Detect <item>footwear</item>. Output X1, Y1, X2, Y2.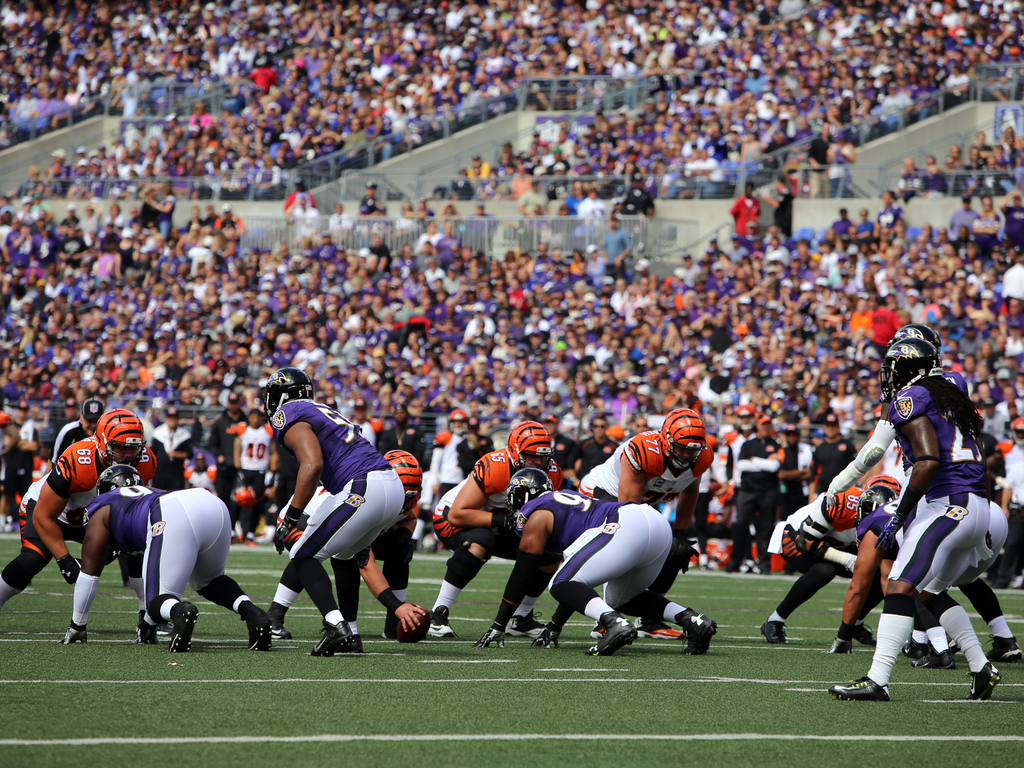
847, 620, 877, 648.
